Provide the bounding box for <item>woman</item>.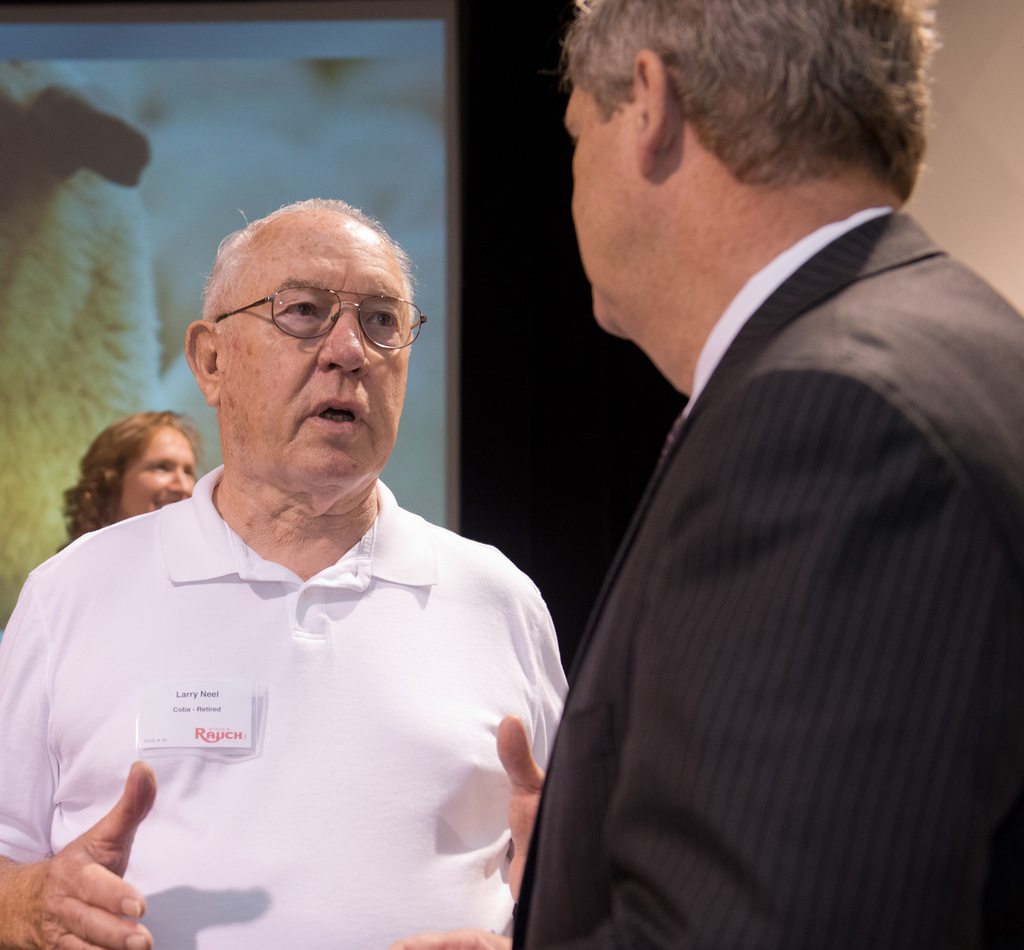
{"x1": 56, "y1": 409, "x2": 209, "y2": 552}.
